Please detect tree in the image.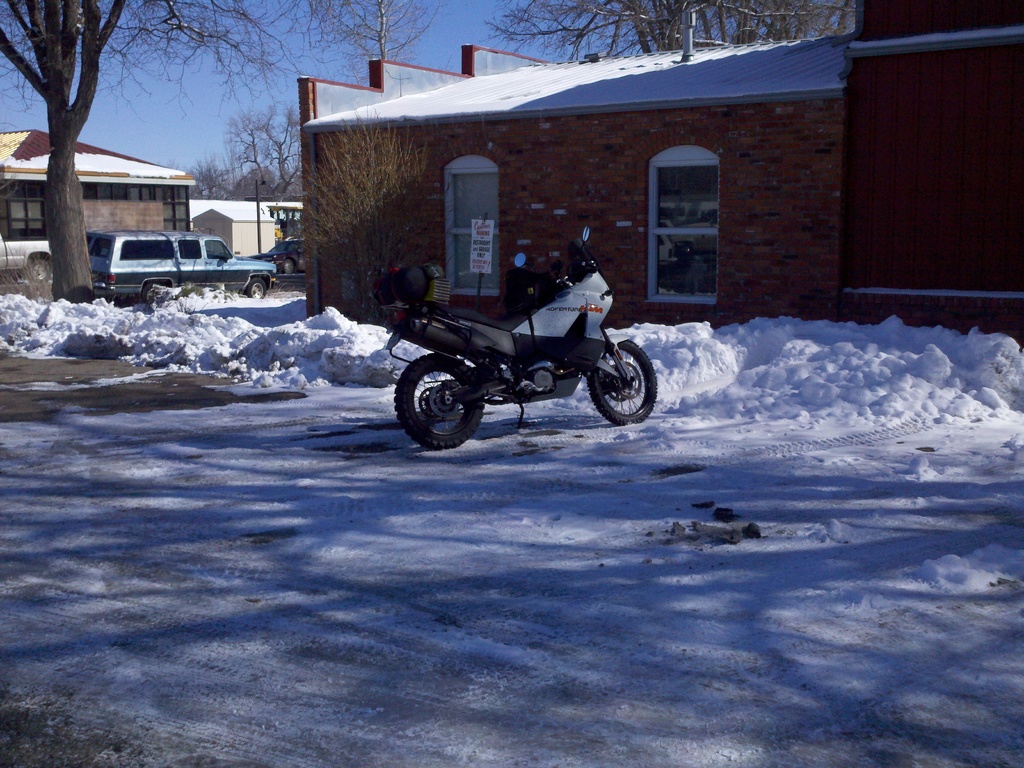
[483,0,856,63].
